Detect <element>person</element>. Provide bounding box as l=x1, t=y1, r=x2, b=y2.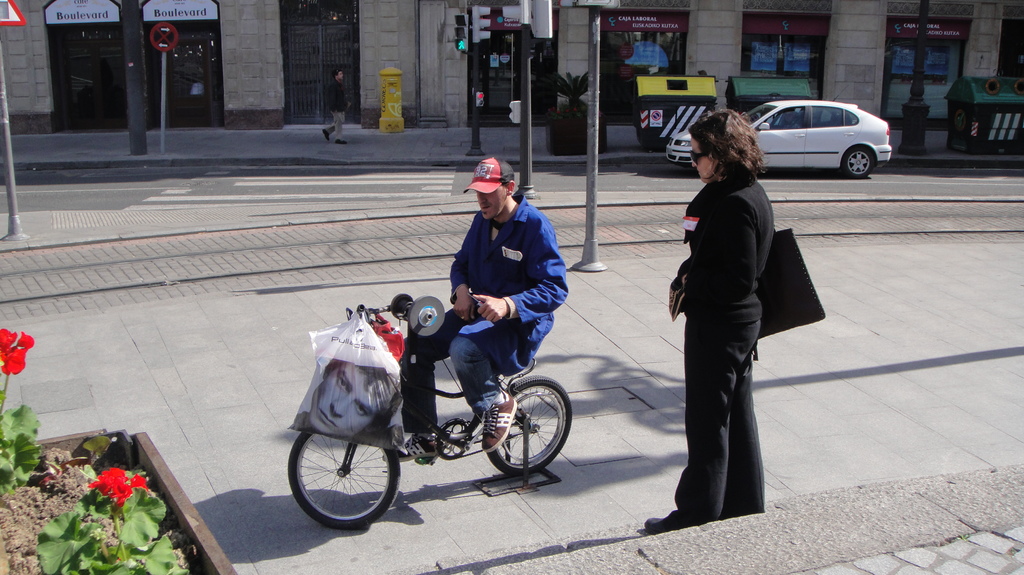
l=321, t=67, r=353, b=146.
